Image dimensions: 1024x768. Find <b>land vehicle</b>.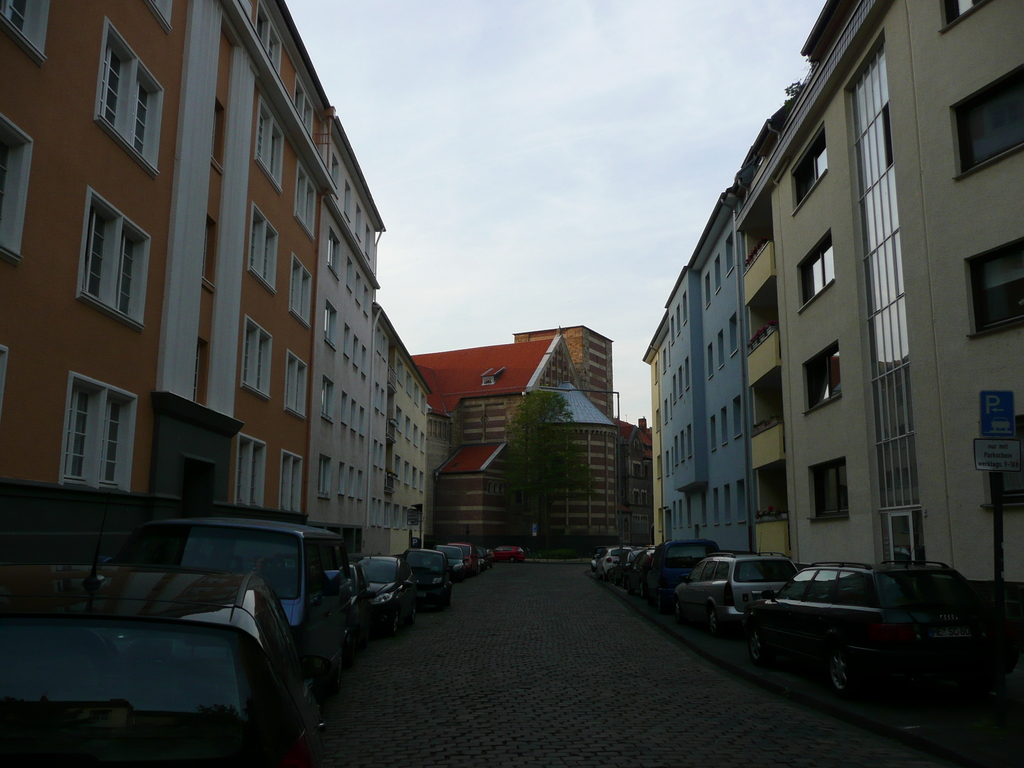
<region>361, 556, 417, 634</region>.
